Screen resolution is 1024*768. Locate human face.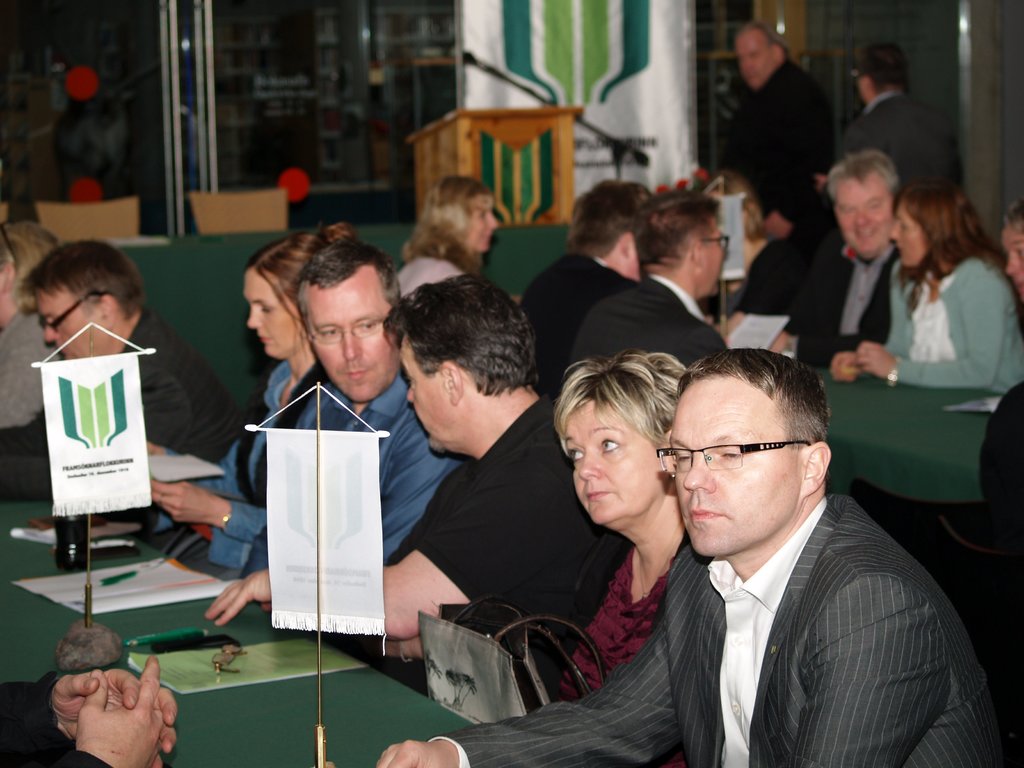
{"left": 401, "top": 328, "right": 450, "bottom": 454}.
